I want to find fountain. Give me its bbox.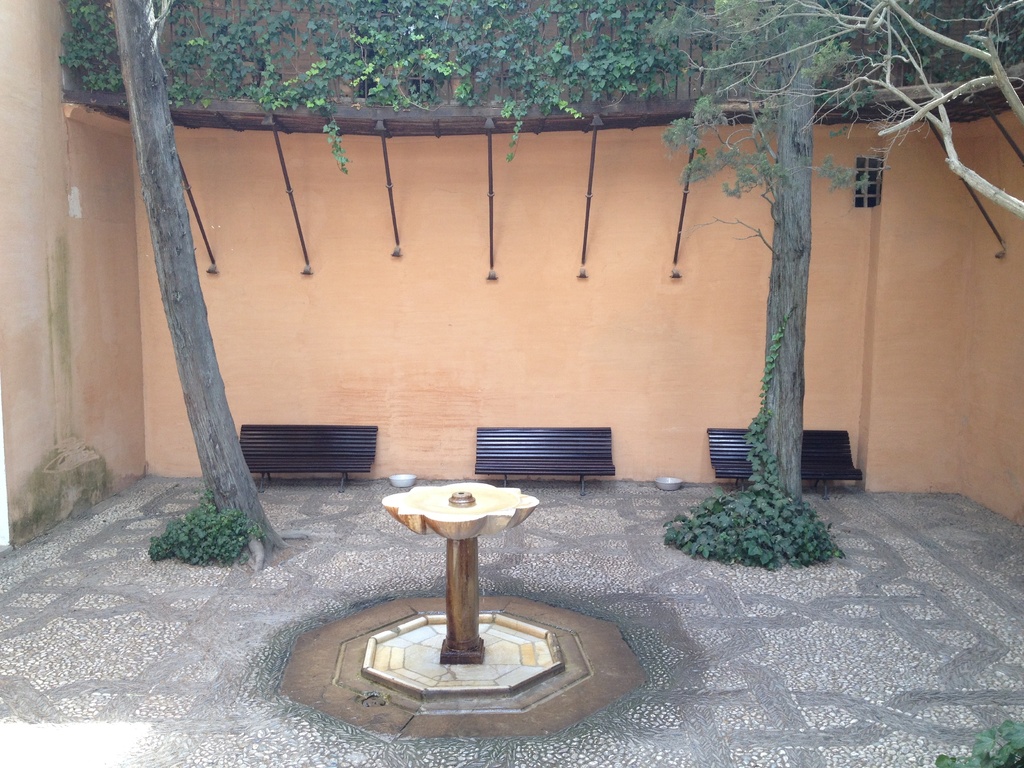
box=[360, 478, 564, 704].
